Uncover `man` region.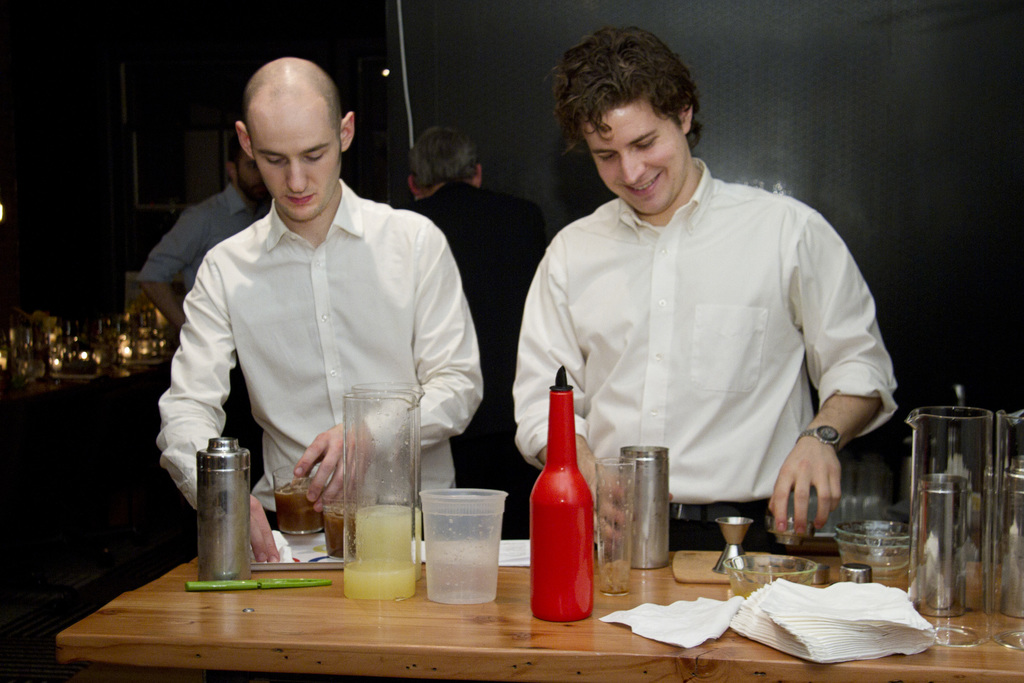
Uncovered: (left=138, top=135, right=275, bottom=332).
